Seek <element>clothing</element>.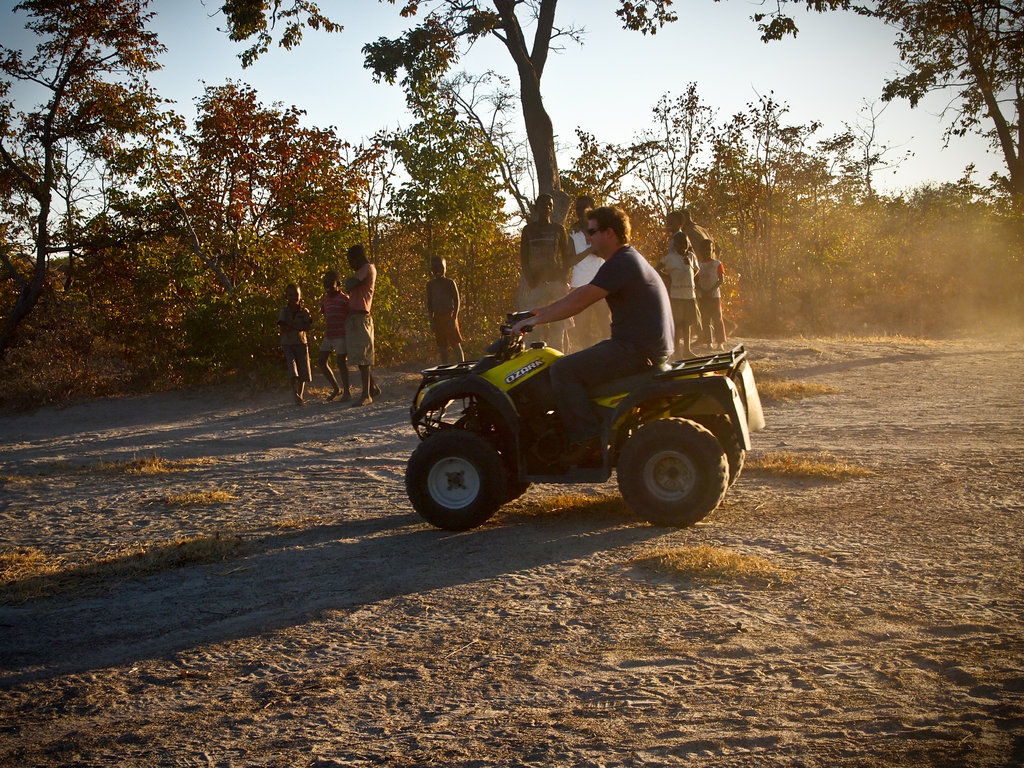
bbox=[513, 220, 575, 335].
